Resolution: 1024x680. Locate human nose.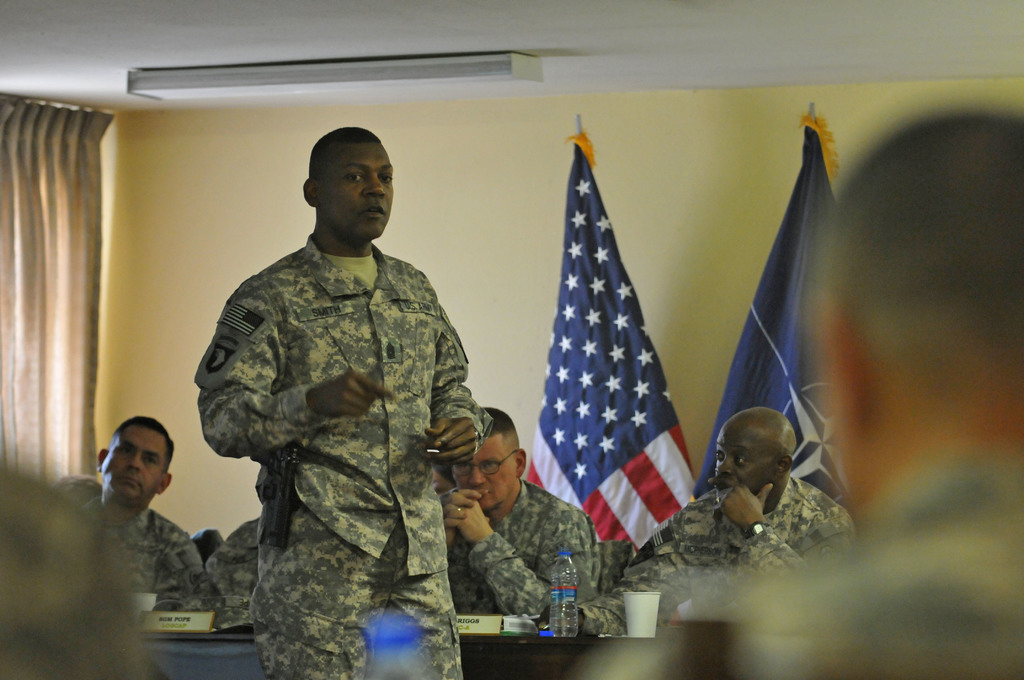
(x1=360, y1=173, x2=385, y2=198).
